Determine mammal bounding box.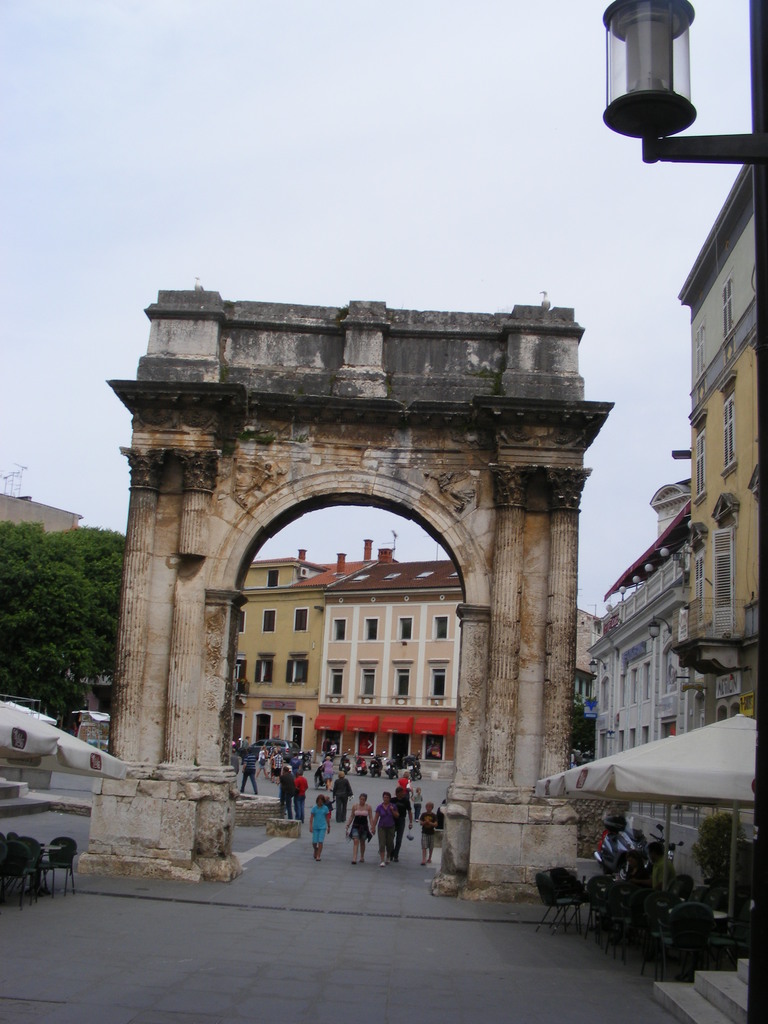
Determined: locate(344, 794, 379, 858).
